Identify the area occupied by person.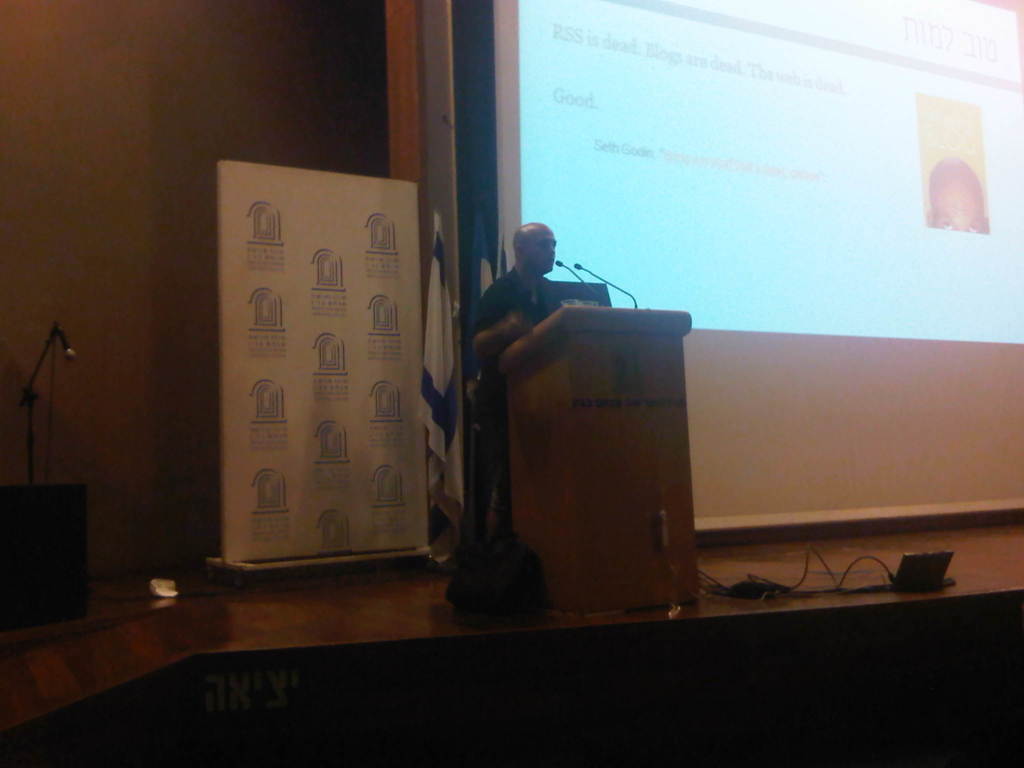
Area: (left=472, top=204, right=586, bottom=440).
